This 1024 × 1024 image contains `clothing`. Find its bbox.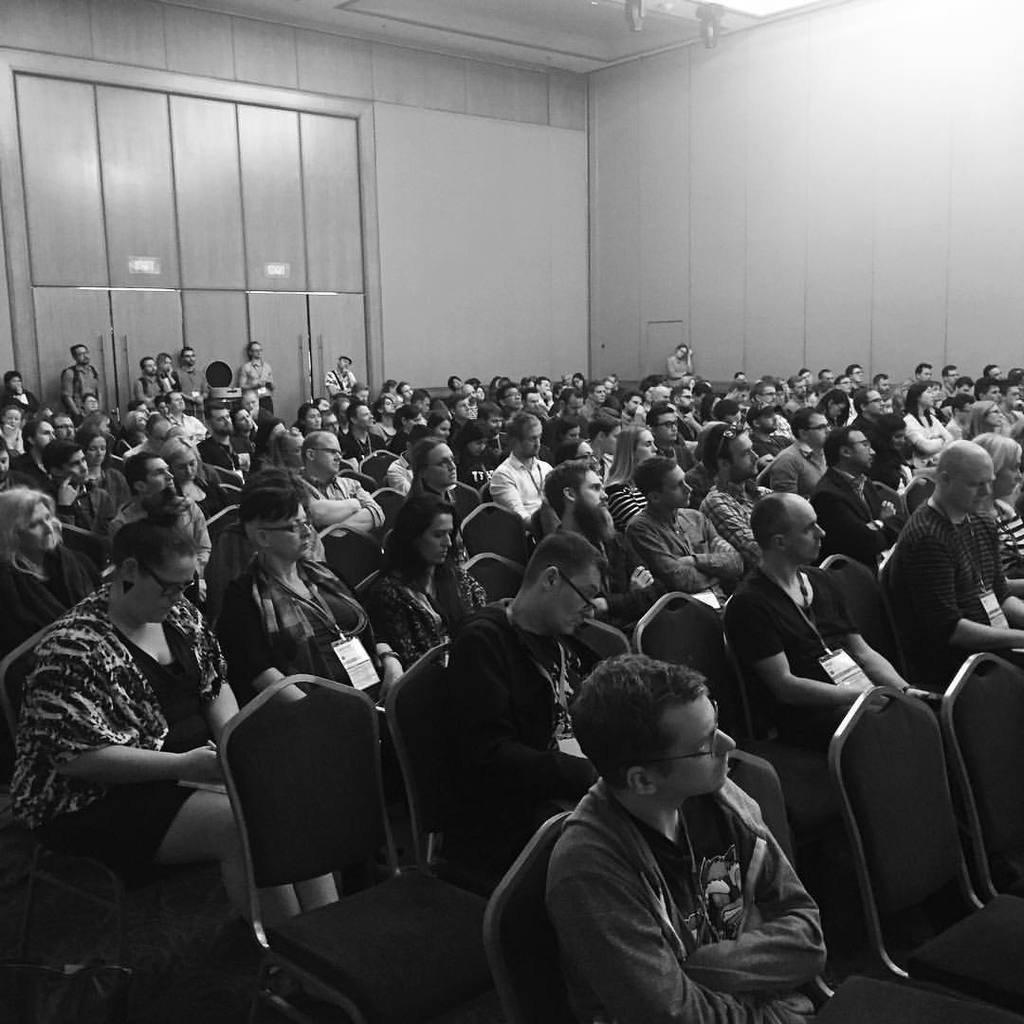
left=980, top=498, right=1023, bottom=572.
